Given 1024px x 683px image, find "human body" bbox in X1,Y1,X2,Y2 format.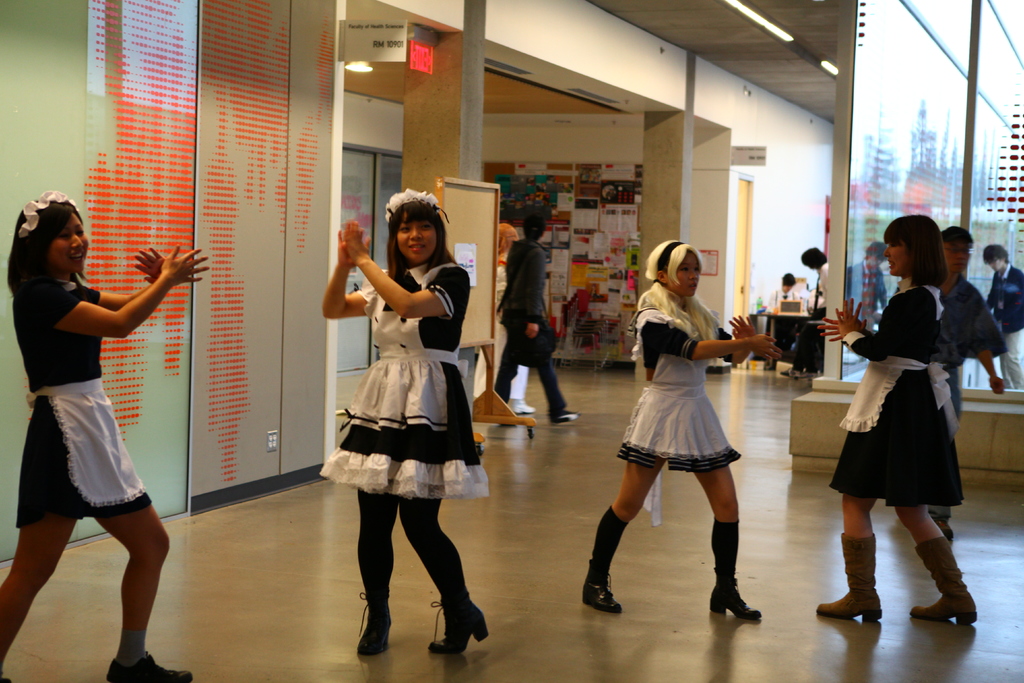
843,241,886,349.
